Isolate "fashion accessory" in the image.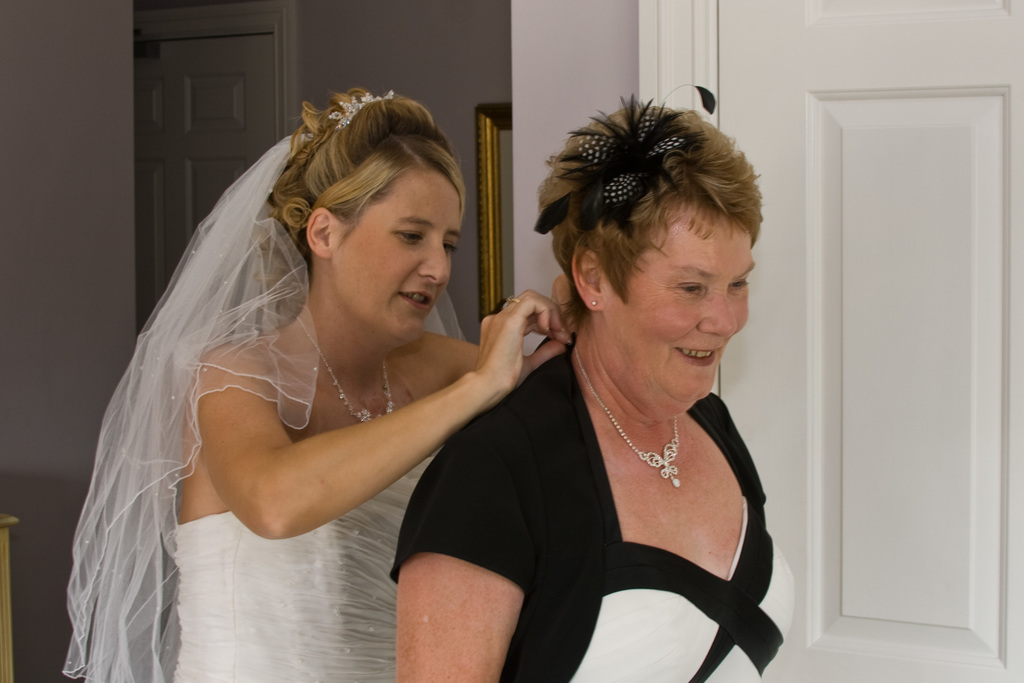
Isolated region: 325 85 396 128.
